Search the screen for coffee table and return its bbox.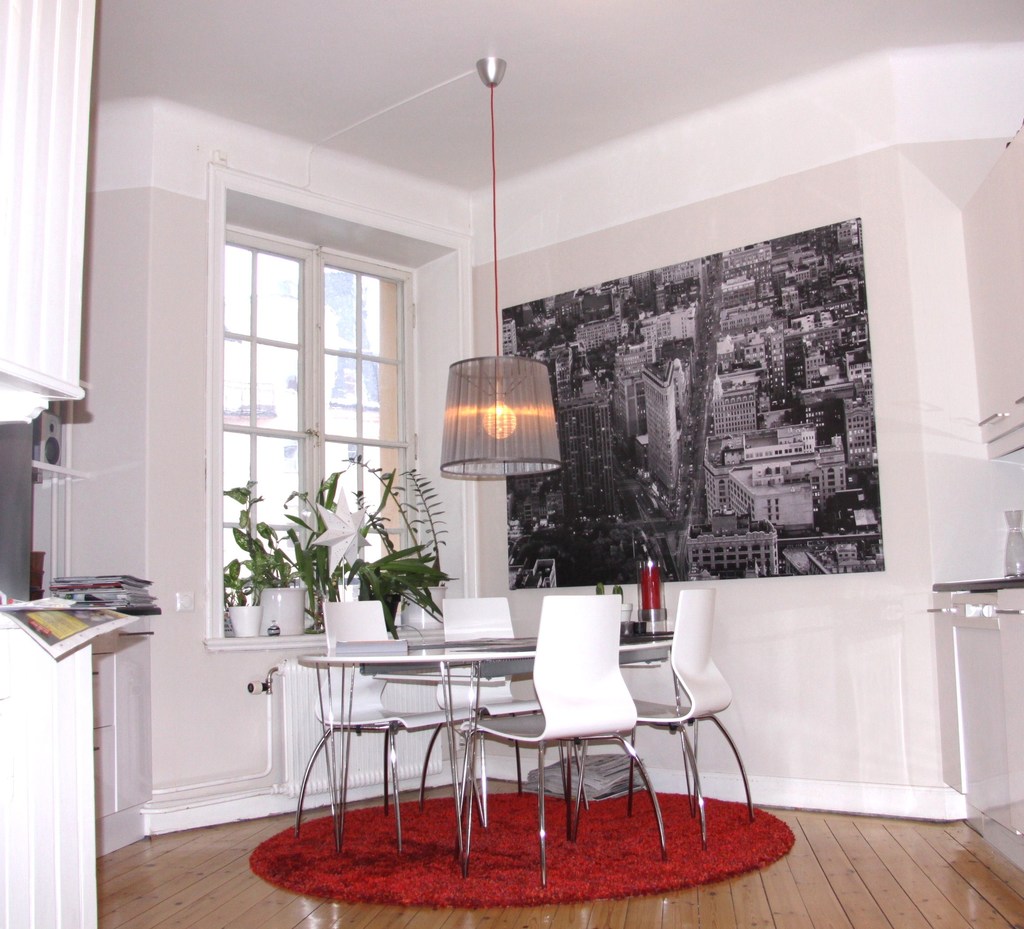
Found: <box>305,627,689,856</box>.
